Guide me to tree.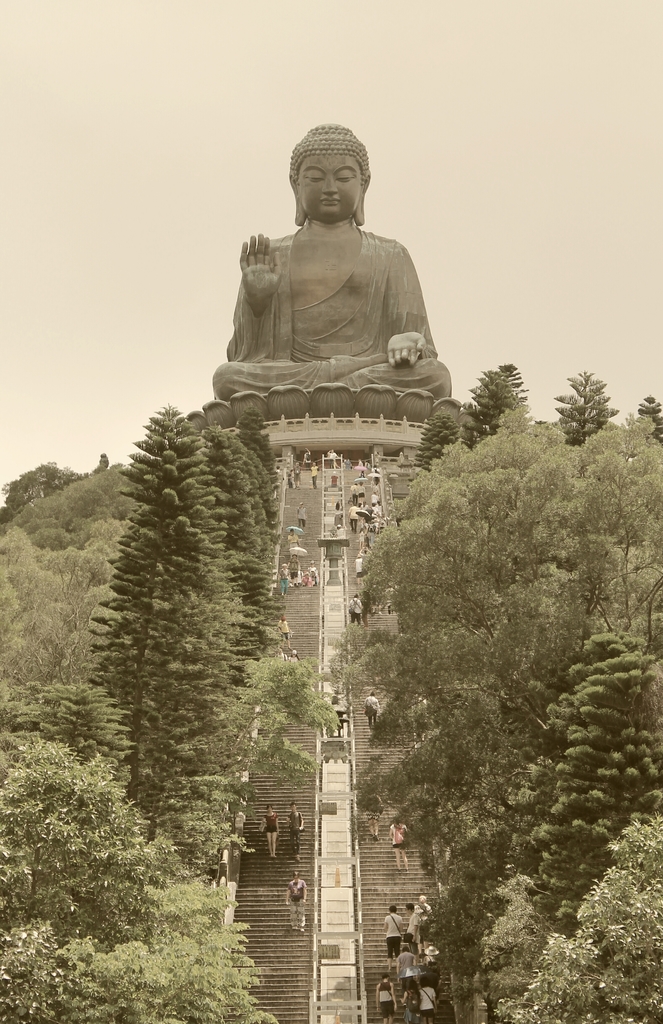
Guidance: bbox(214, 410, 298, 824).
